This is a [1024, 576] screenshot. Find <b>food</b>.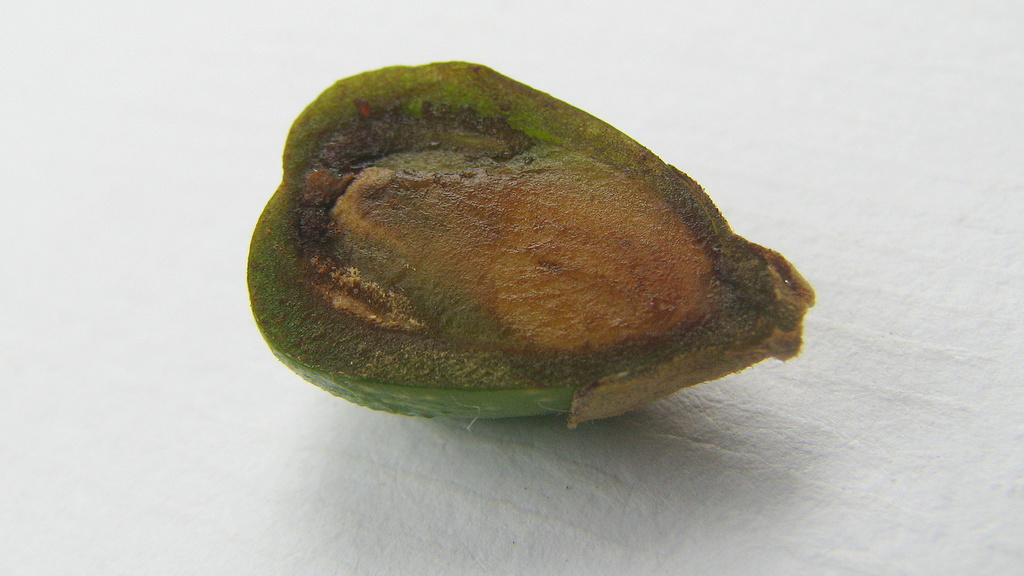
Bounding box: [276, 74, 794, 426].
